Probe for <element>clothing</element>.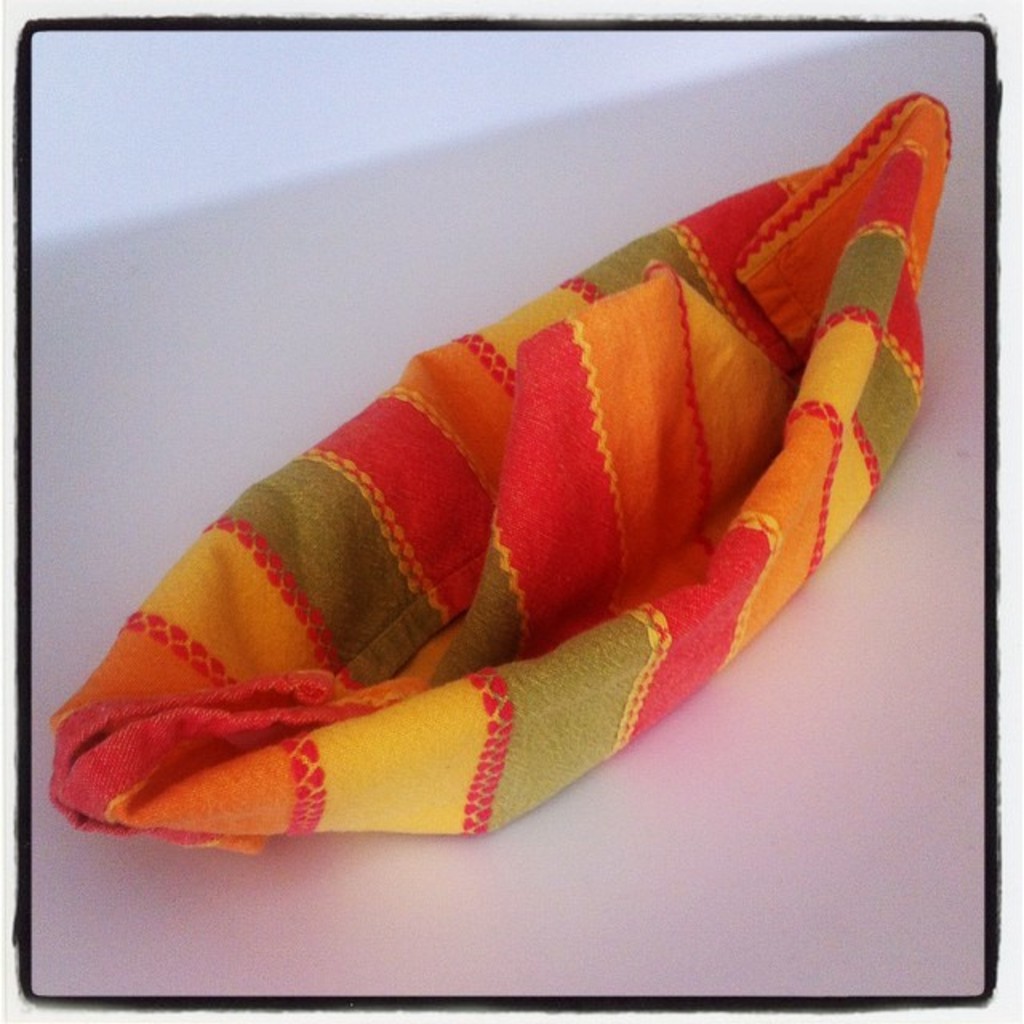
Probe result: (x1=27, y1=62, x2=1013, y2=882).
